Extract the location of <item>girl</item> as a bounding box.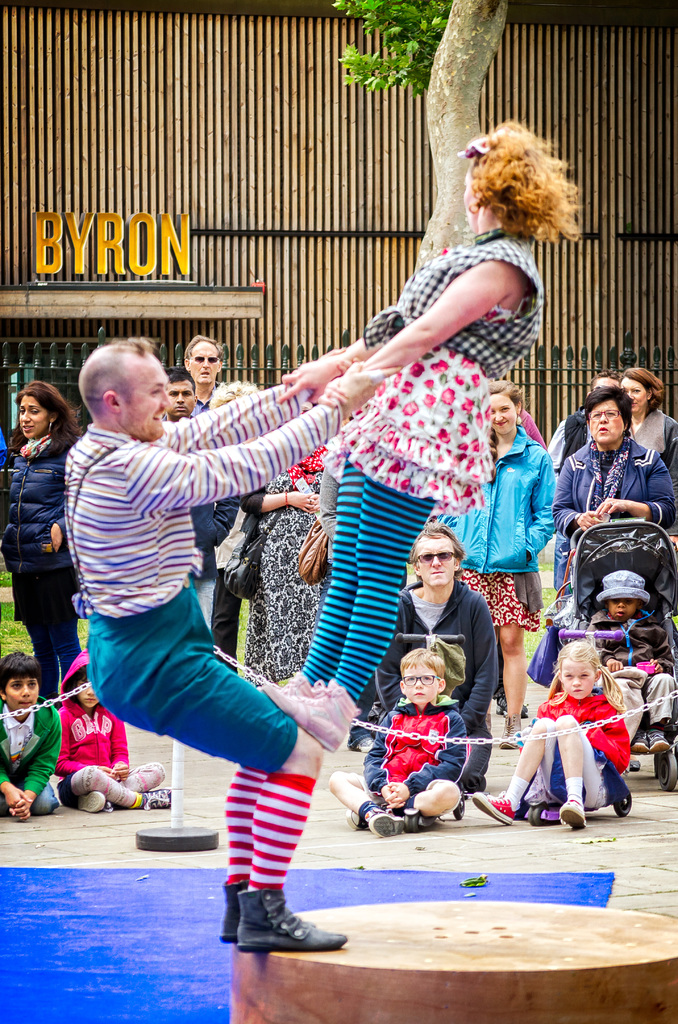
[52,651,177,810].
